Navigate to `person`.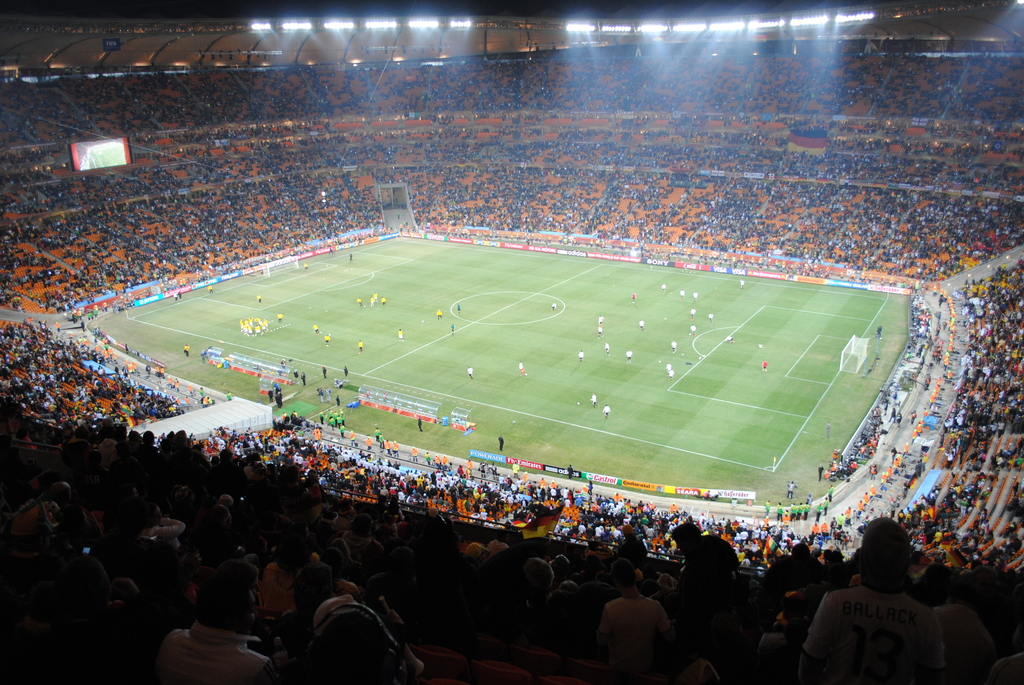
Navigation target: 333:394:340:407.
